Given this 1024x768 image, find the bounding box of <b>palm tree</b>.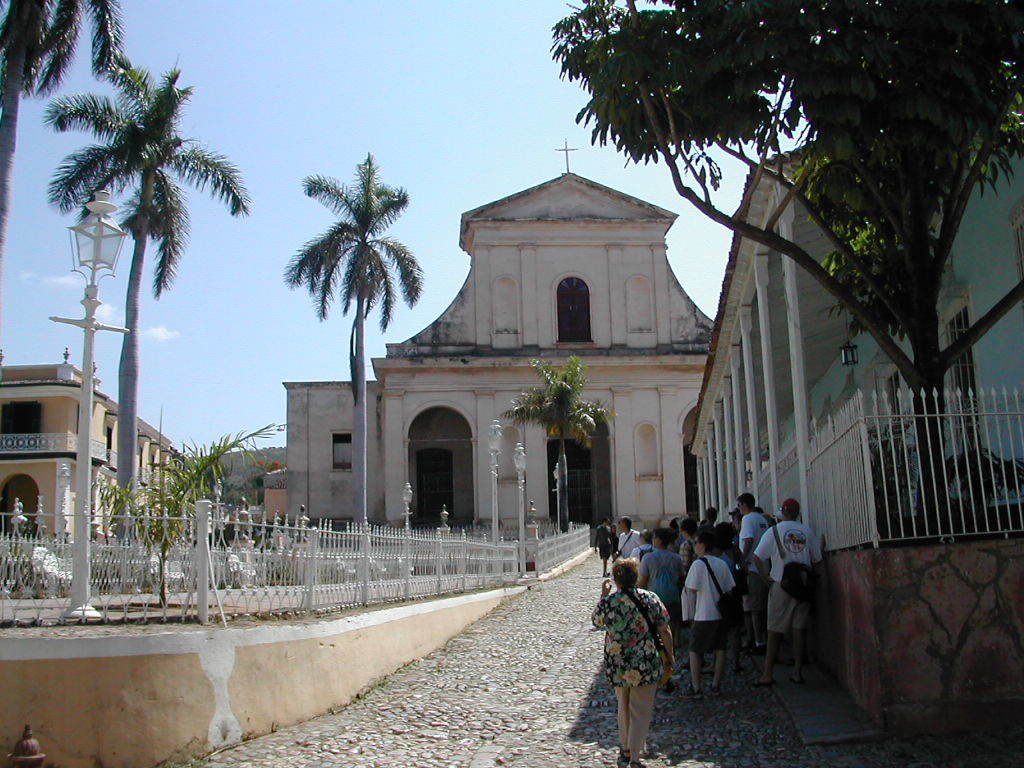
BBox(280, 154, 417, 587).
